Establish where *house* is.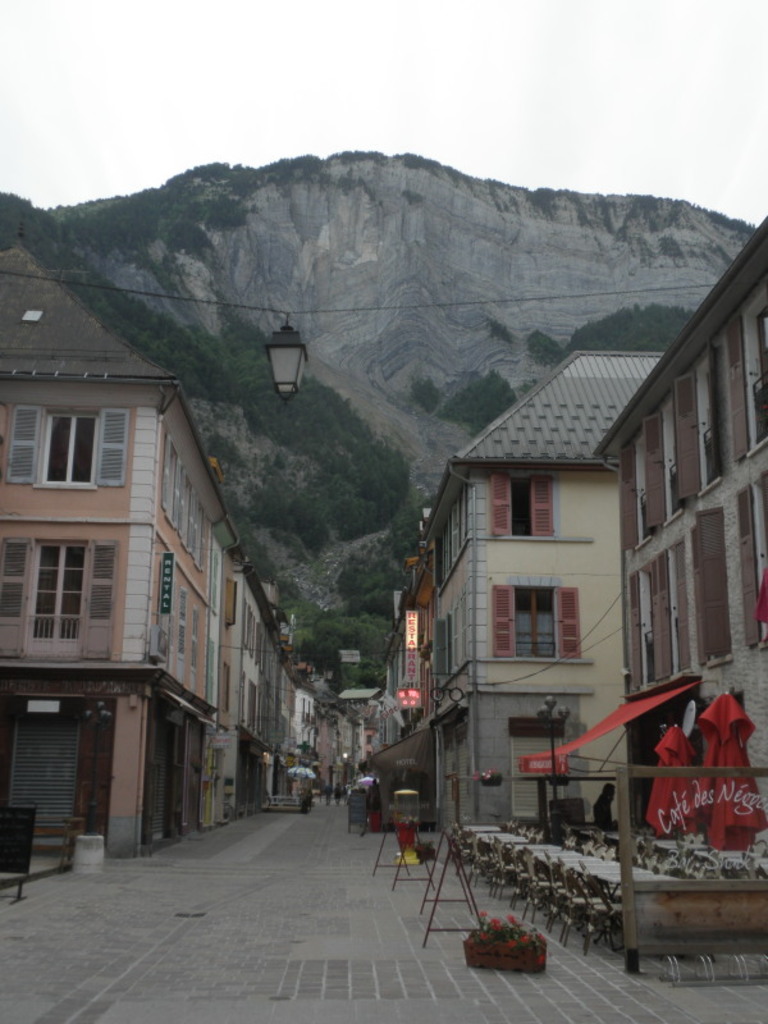
Established at (x1=580, y1=195, x2=767, y2=952).
